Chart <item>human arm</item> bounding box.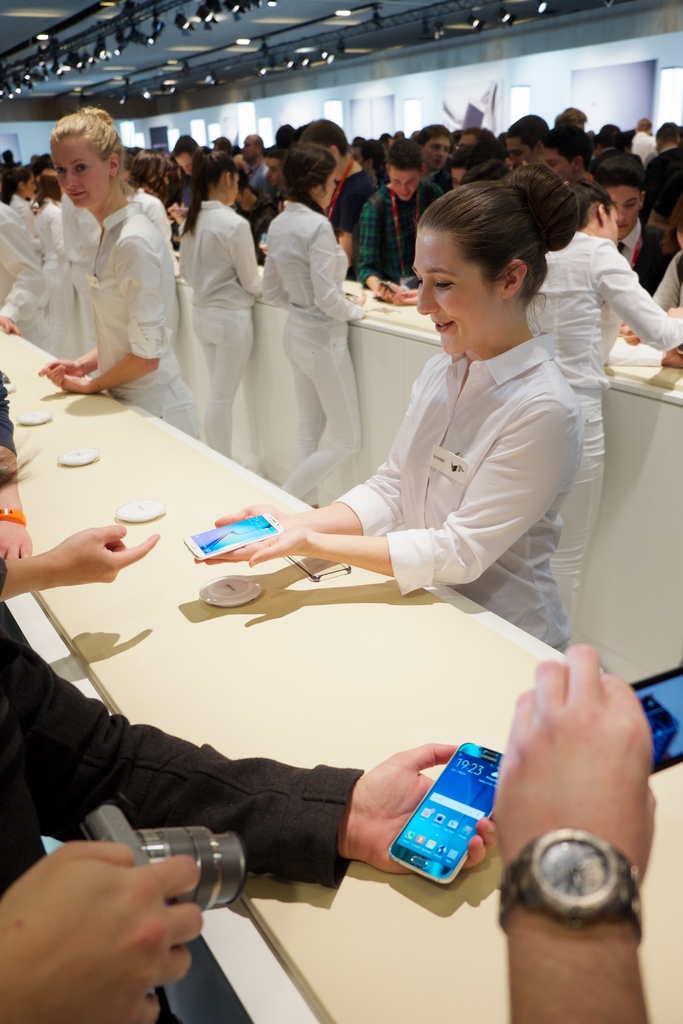
Charted: select_region(0, 607, 527, 886).
